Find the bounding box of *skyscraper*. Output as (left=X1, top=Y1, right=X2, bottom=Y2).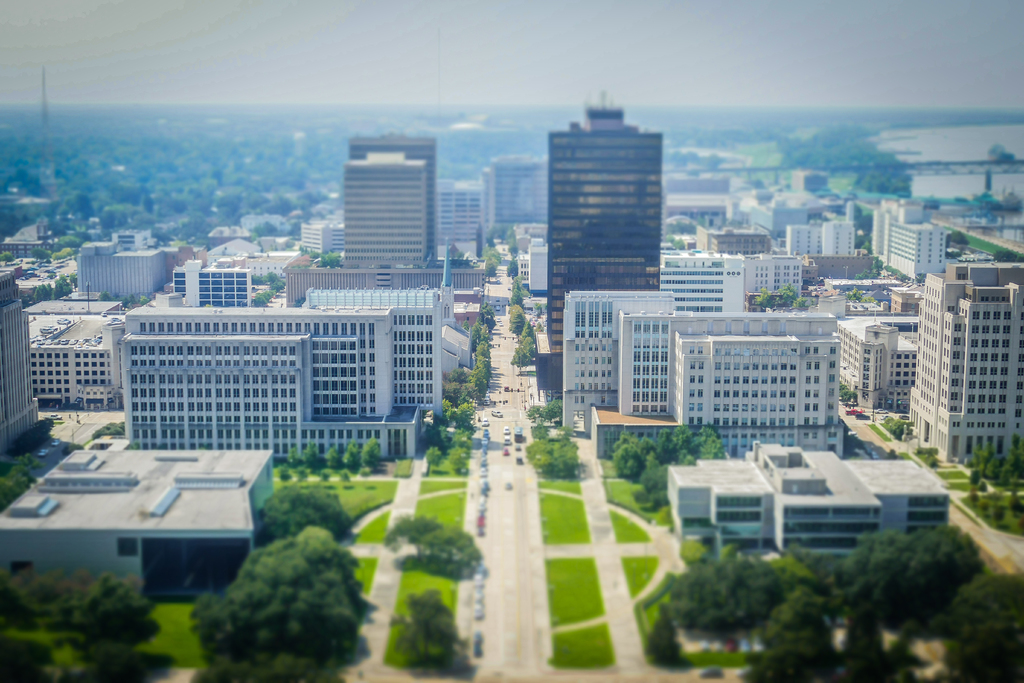
(left=483, top=149, right=537, bottom=256).
